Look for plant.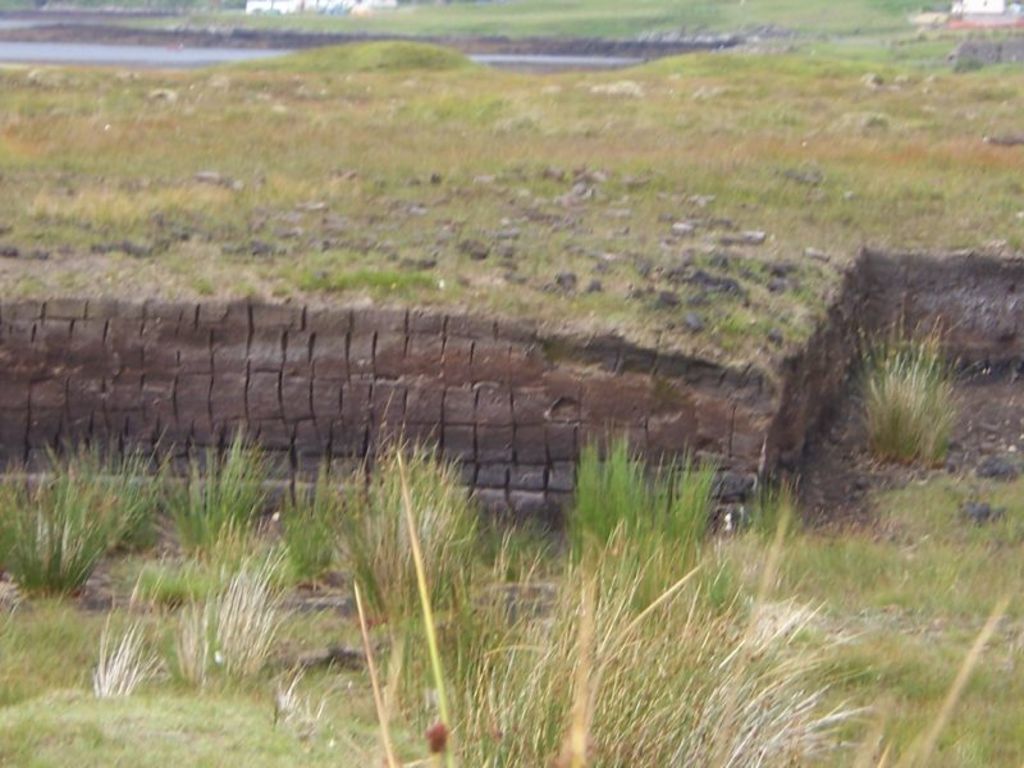
Found: bbox=[196, 531, 285, 673].
